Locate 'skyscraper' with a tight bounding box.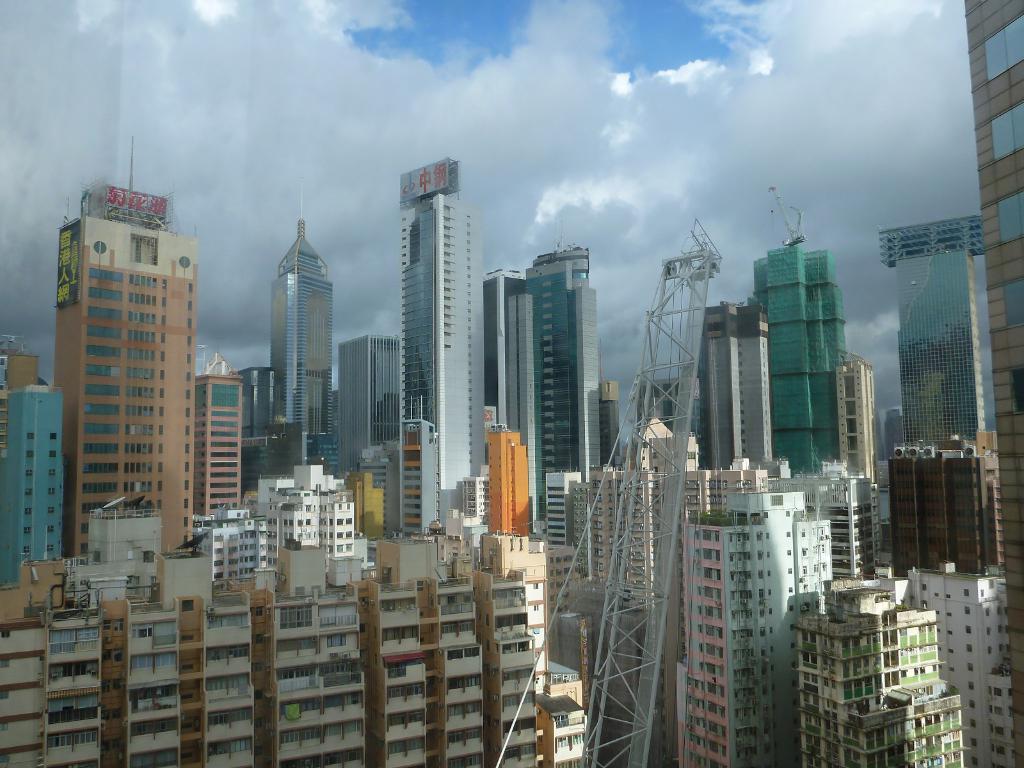
(489,262,520,431).
